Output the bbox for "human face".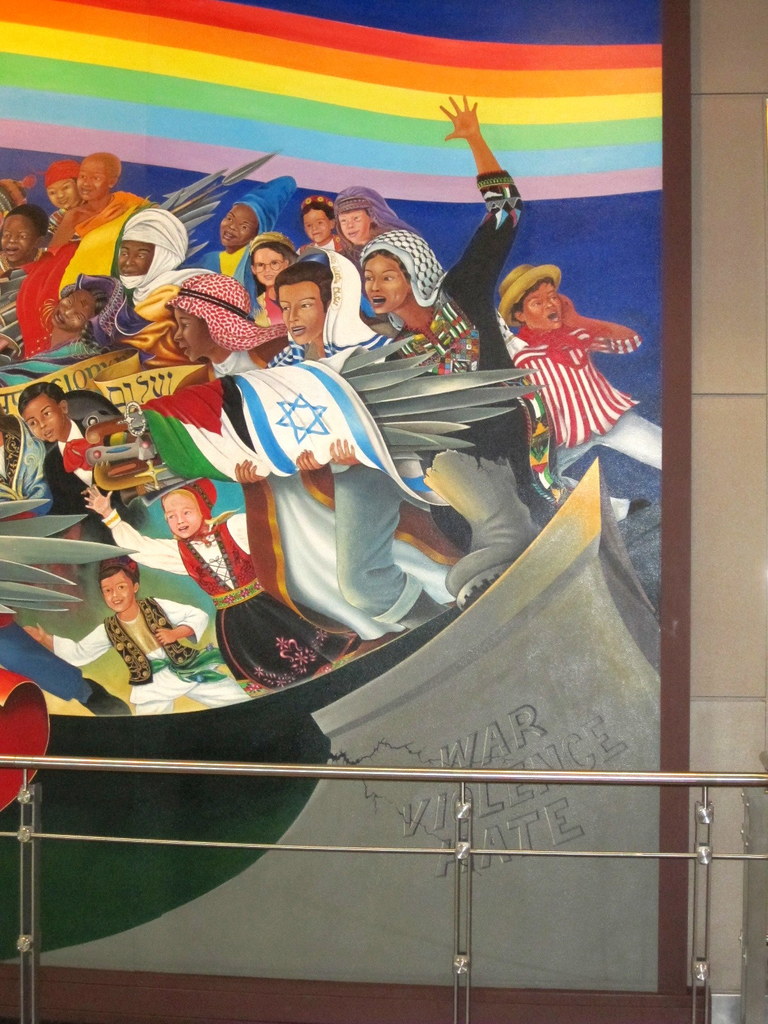
(left=121, top=242, right=152, bottom=271).
